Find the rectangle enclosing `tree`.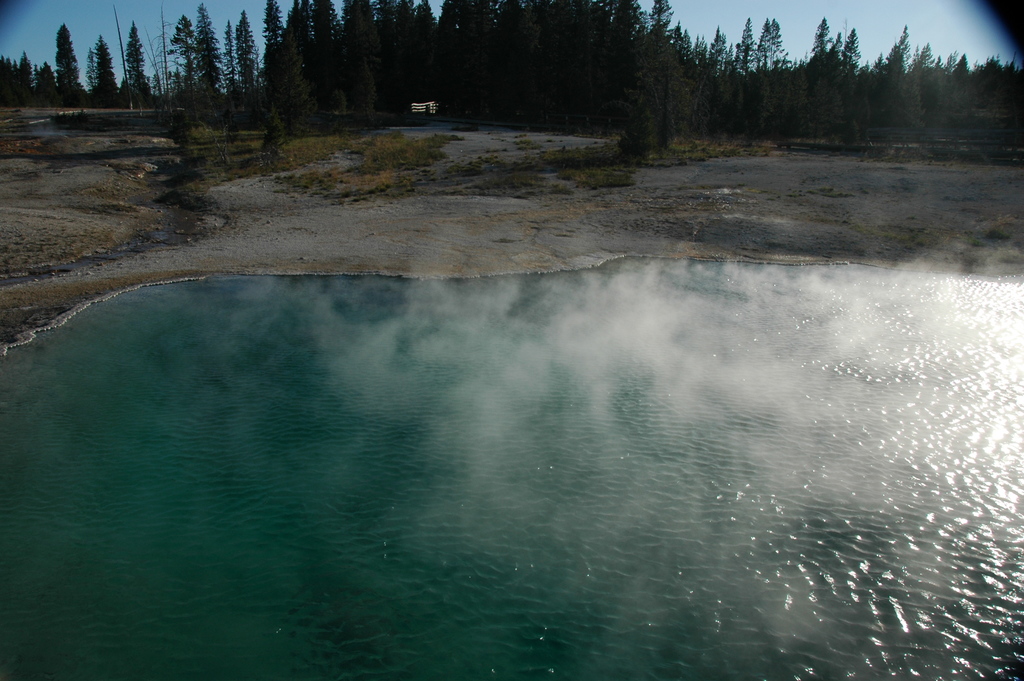
<bbox>655, 0, 670, 33</bbox>.
